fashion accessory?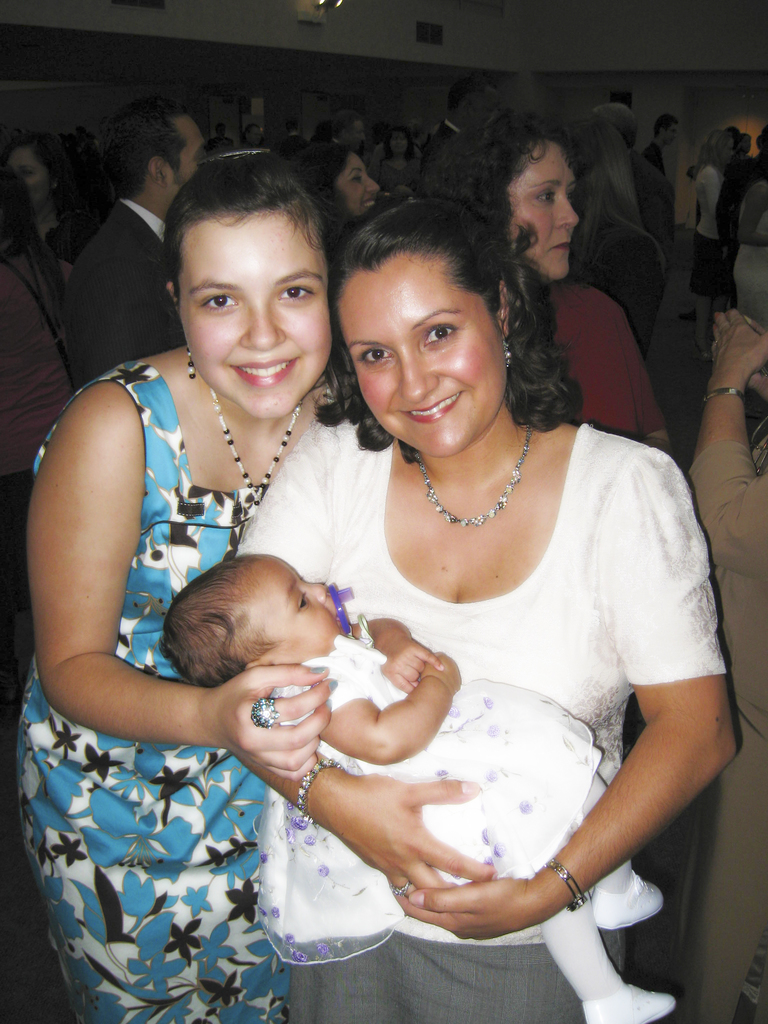
(left=390, top=877, right=412, bottom=899)
